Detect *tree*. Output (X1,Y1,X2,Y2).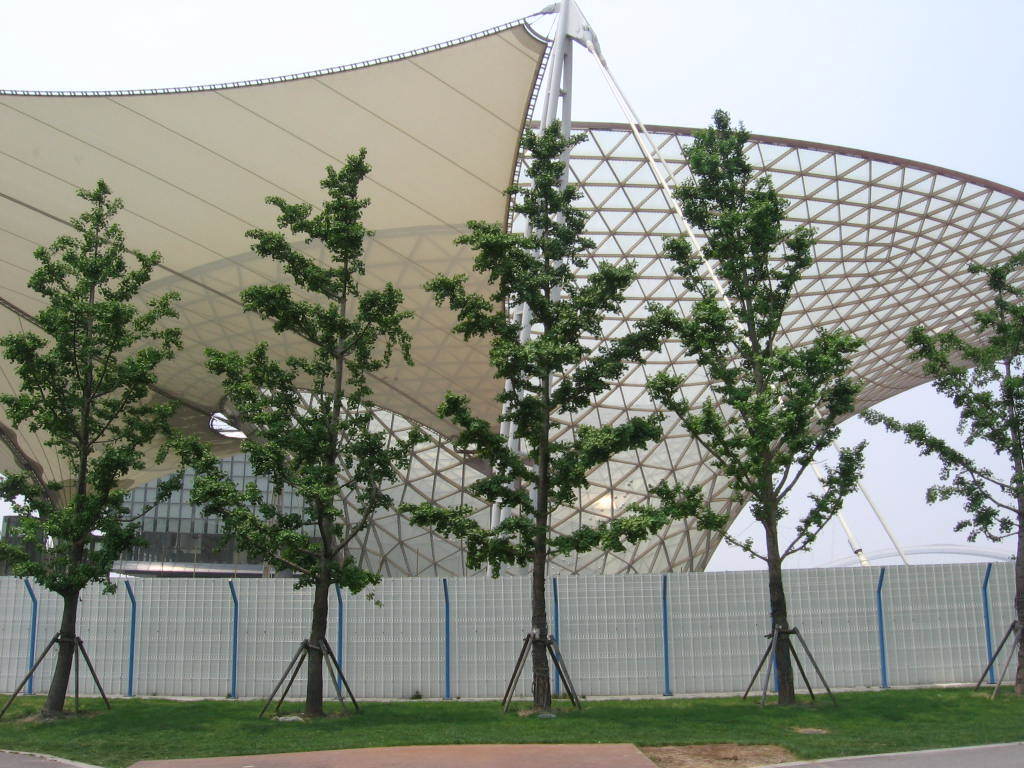
(834,243,1023,706).
